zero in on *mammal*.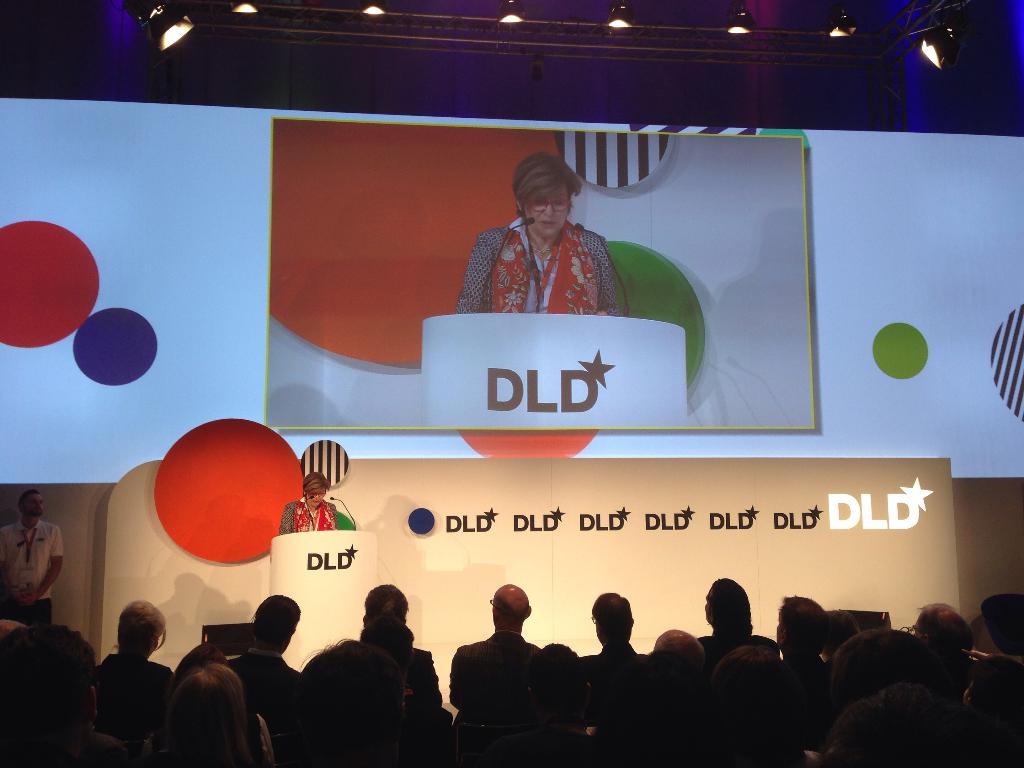
Zeroed in: <box>364,611,417,712</box>.
